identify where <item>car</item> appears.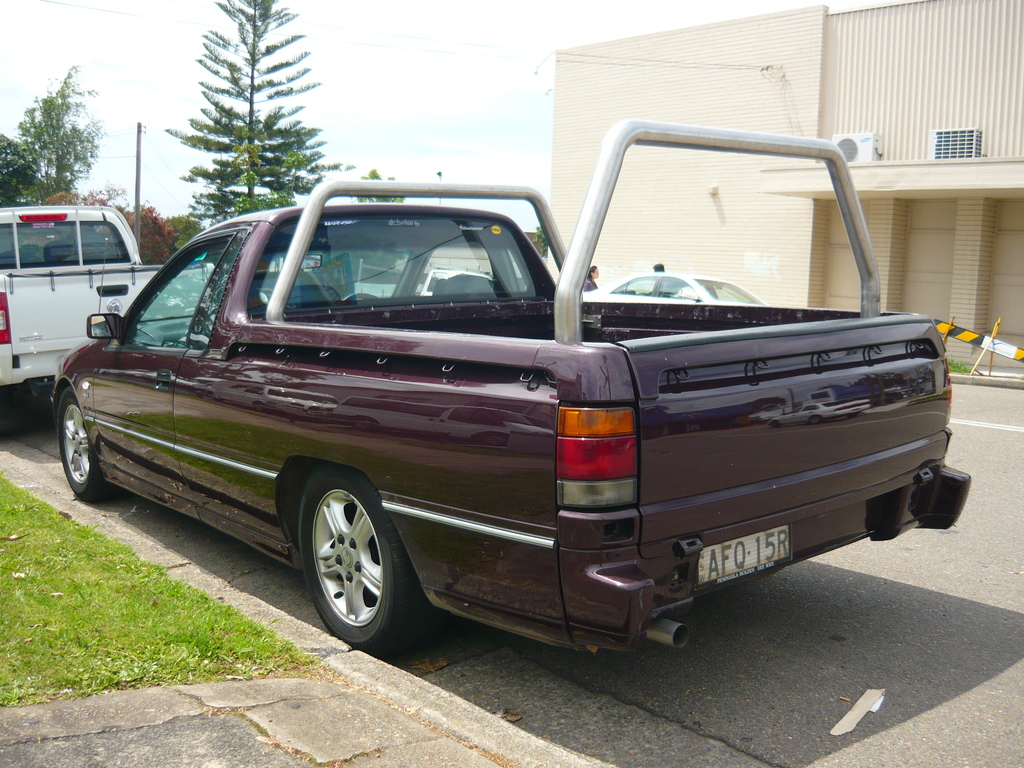
Appears at Rect(0, 201, 214, 396).
